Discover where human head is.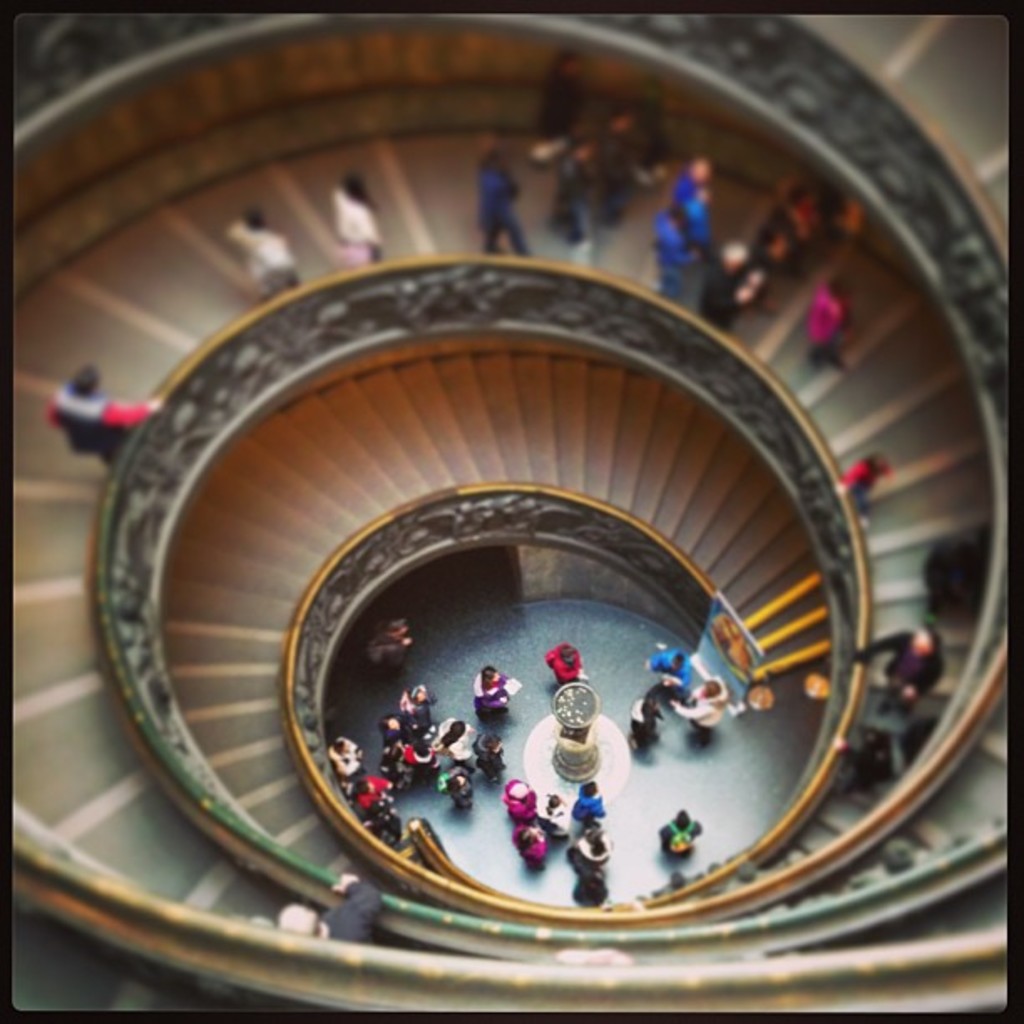
Discovered at 340,166,370,197.
